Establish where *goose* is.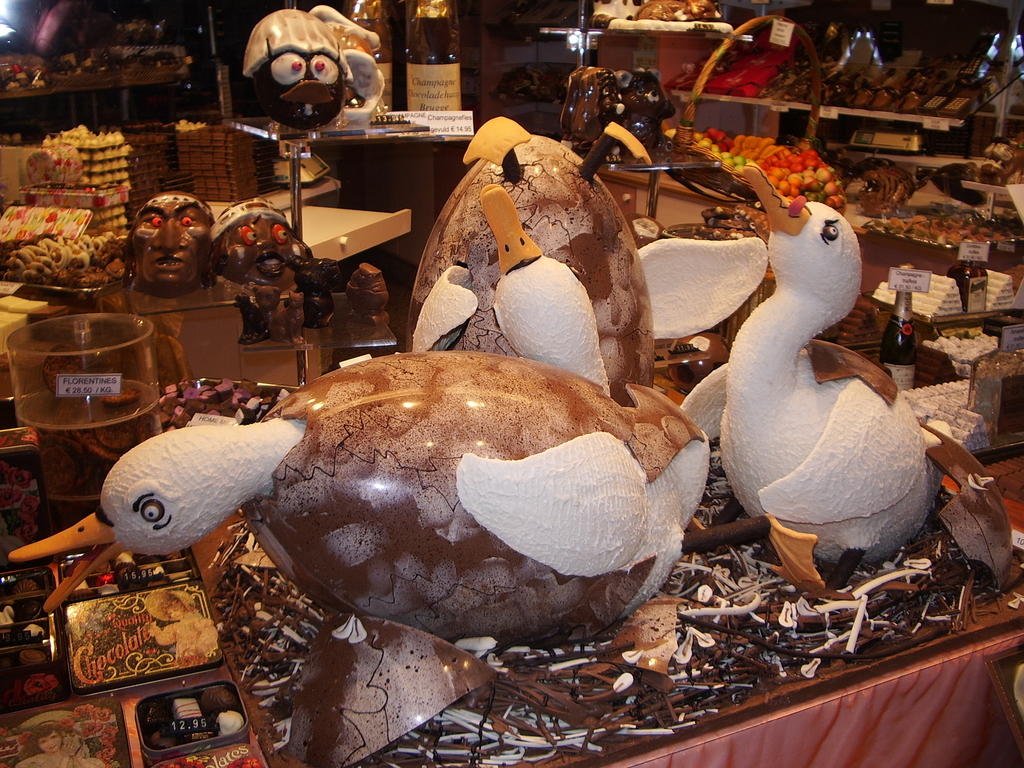
Established at [4,351,716,767].
